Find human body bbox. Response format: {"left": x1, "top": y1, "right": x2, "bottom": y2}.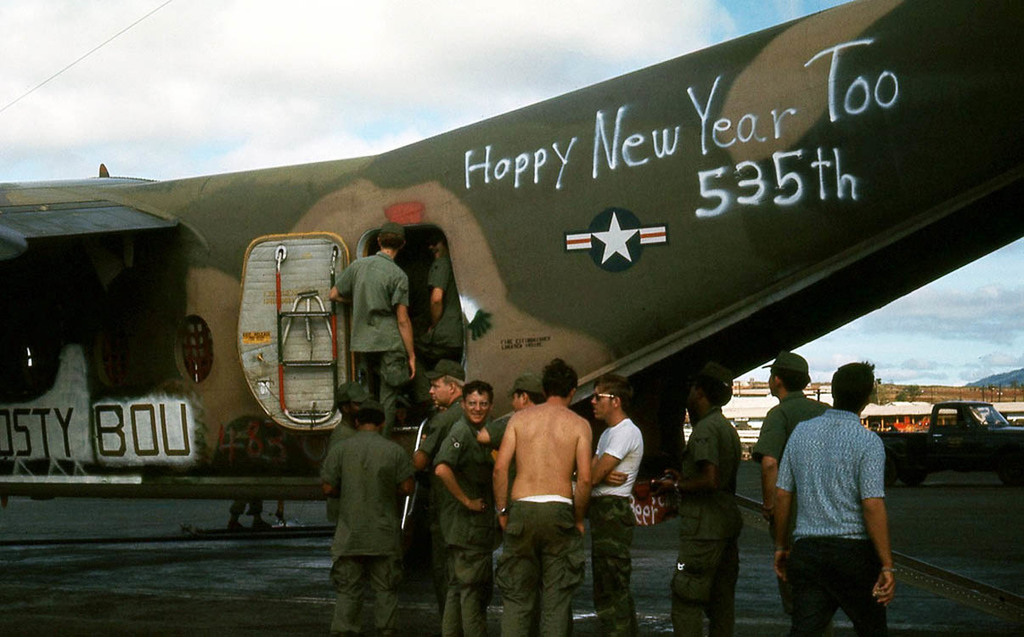
{"left": 323, "top": 252, "right": 425, "bottom": 437}.
